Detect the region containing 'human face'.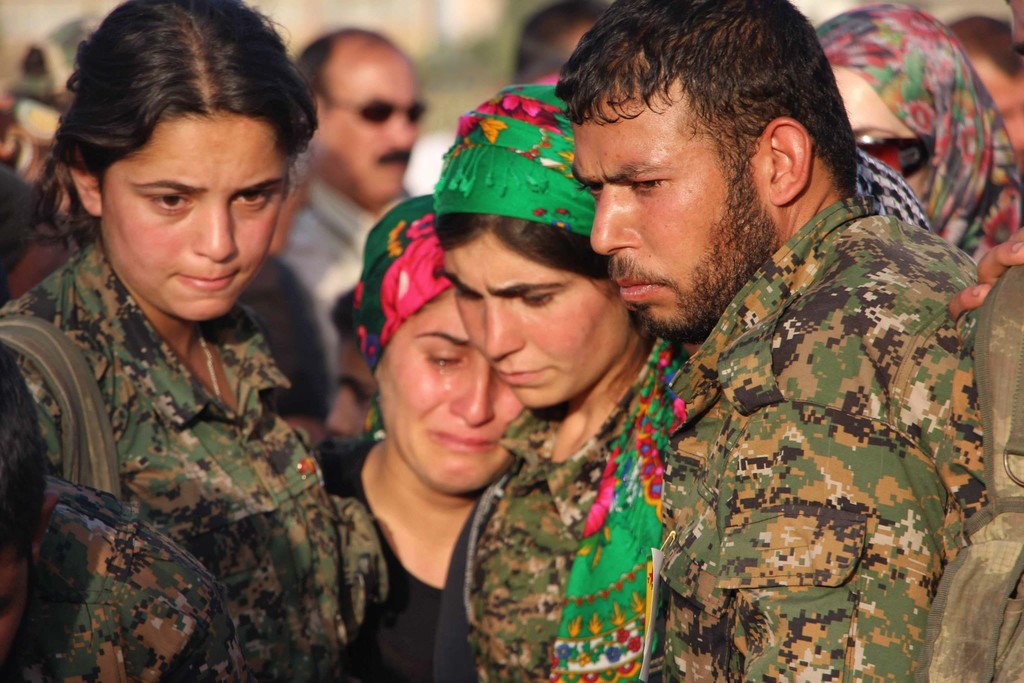
[x1=440, y1=232, x2=633, y2=411].
